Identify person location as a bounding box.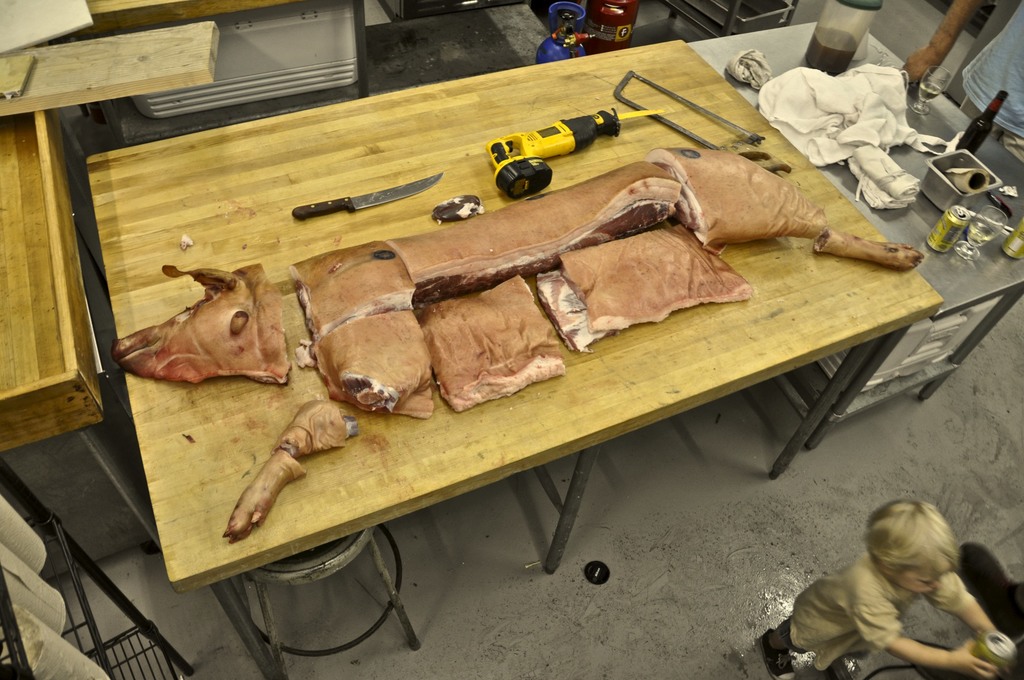
900/0/1022/166.
